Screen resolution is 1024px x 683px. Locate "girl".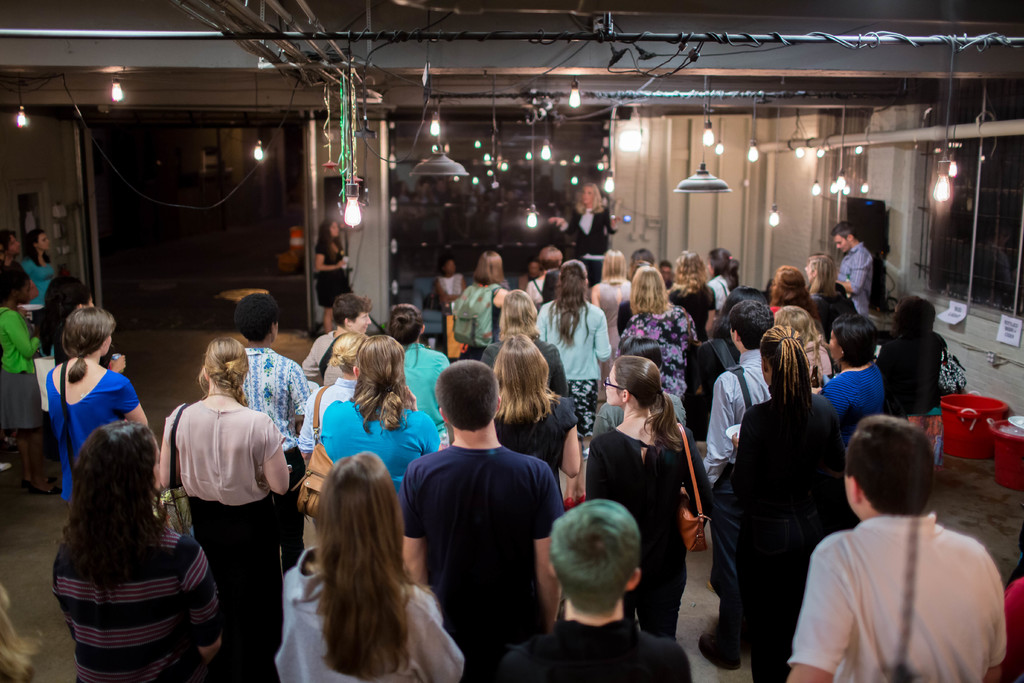
crop(727, 322, 848, 681).
